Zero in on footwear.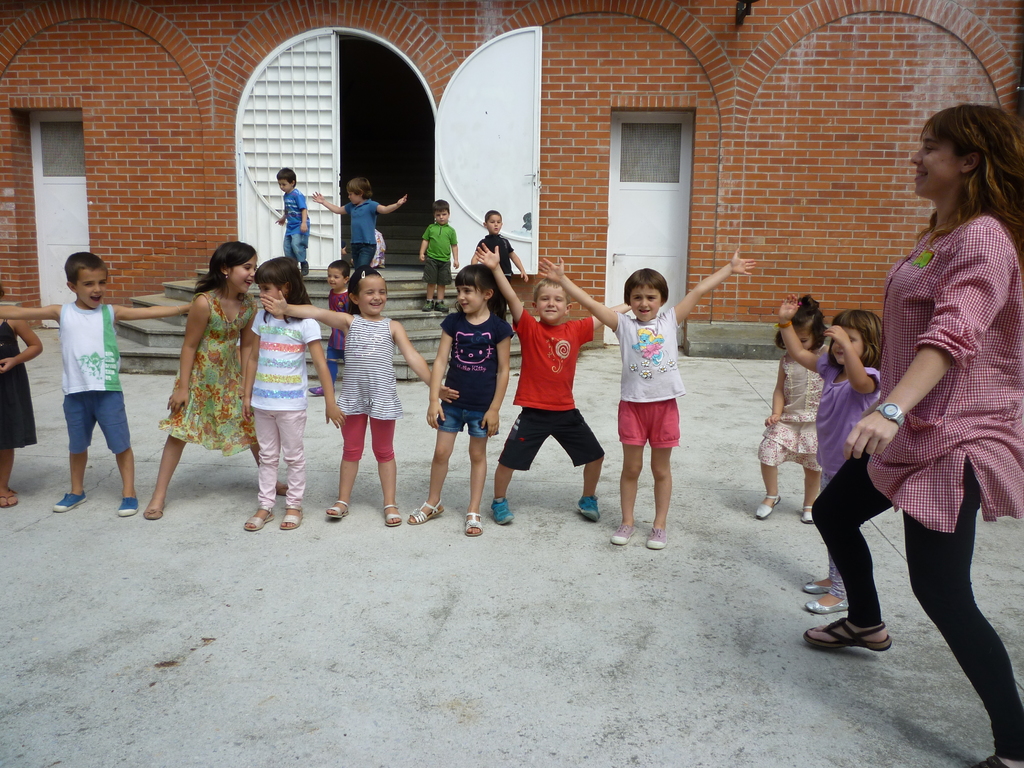
Zeroed in: x1=147 y1=498 x2=167 y2=520.
